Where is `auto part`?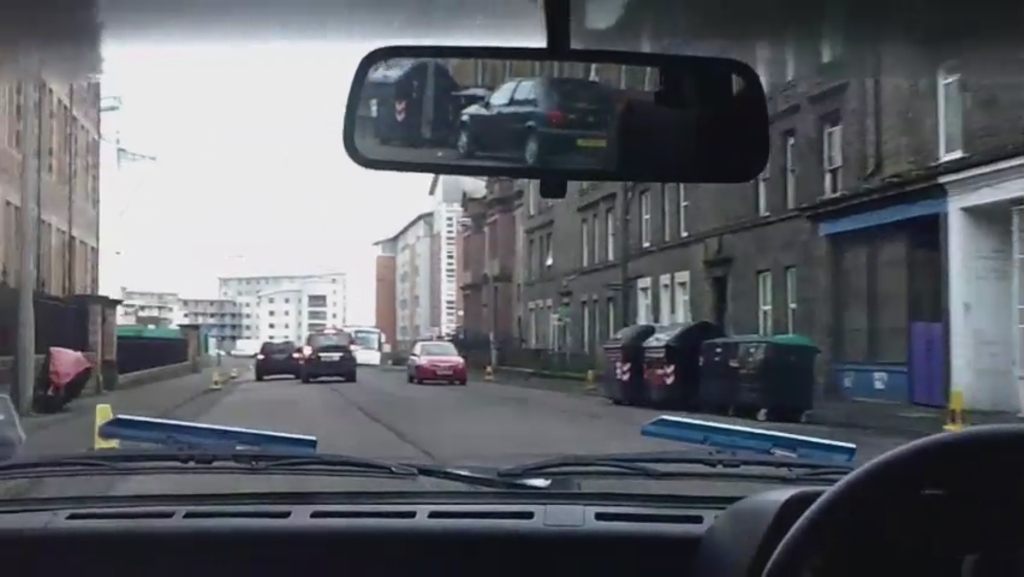
crop(0, 0, 1023, 576).
